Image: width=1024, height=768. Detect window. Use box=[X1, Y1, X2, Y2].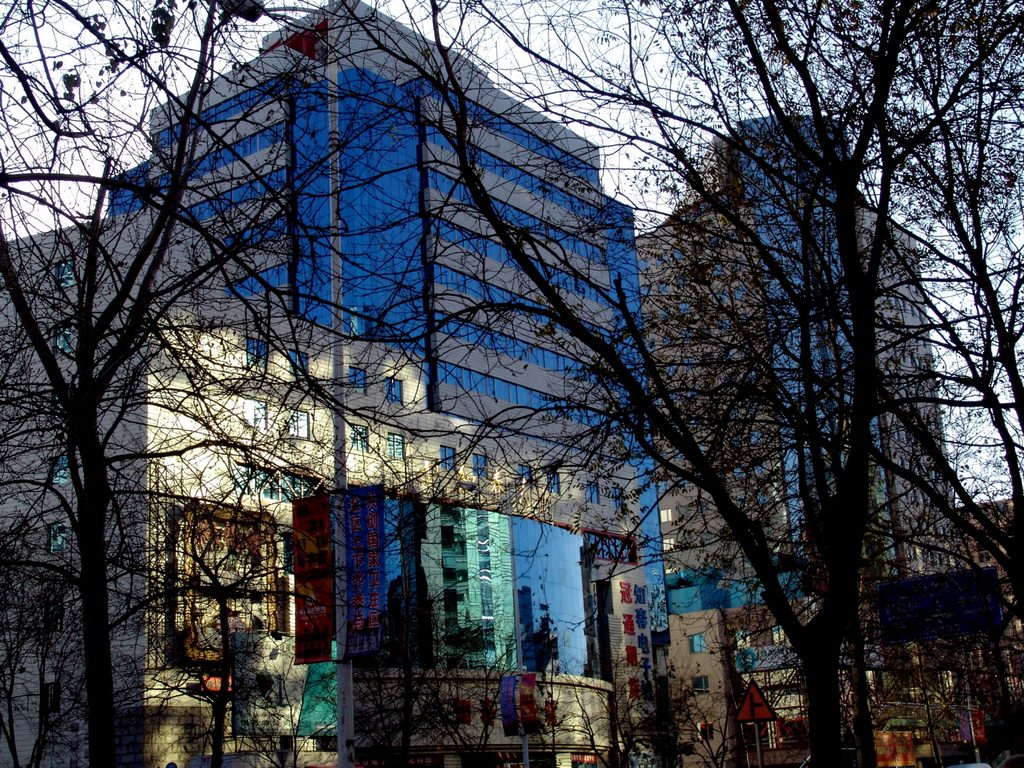
box=[248, 339, 267, 367].
